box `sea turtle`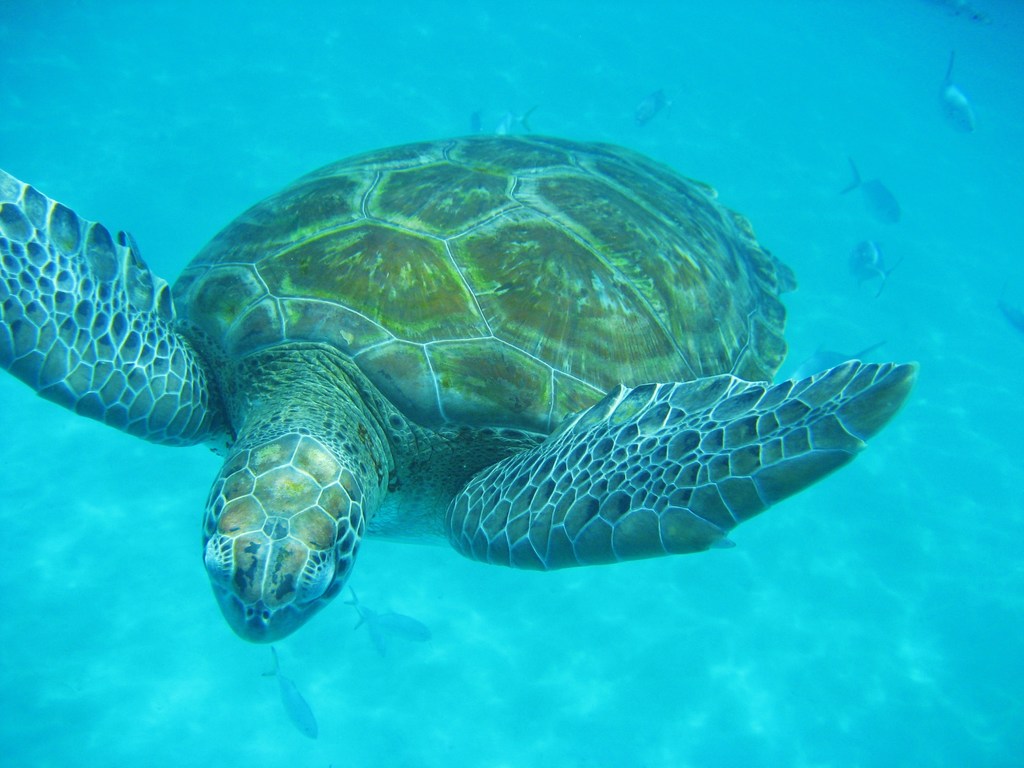
[0, 125, 927, 645]
